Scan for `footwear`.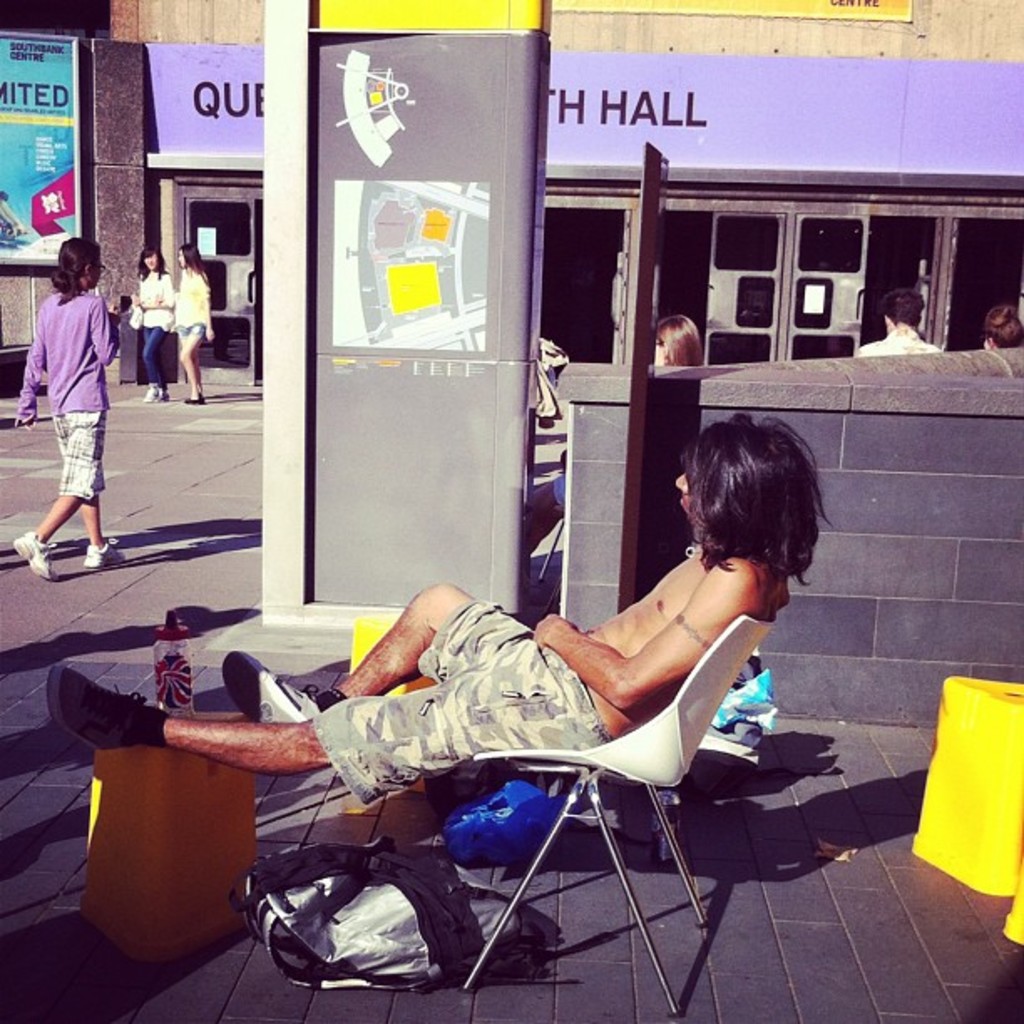
Scan result: [221, 646, 340, 731].
